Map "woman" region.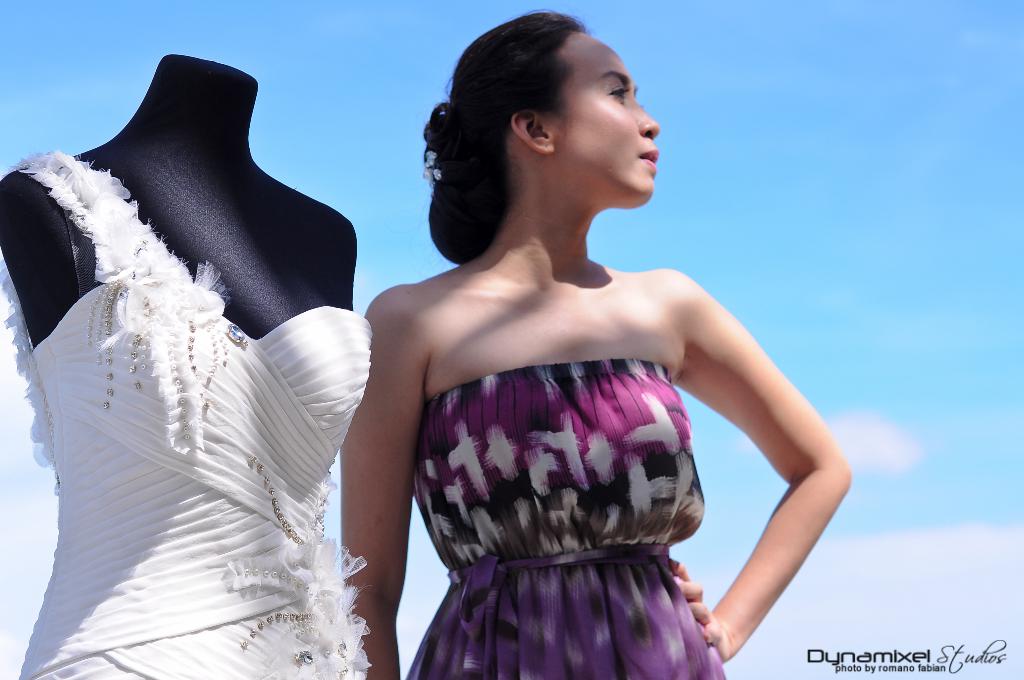
Mapped to bbox(336, 10, 854, 679).
